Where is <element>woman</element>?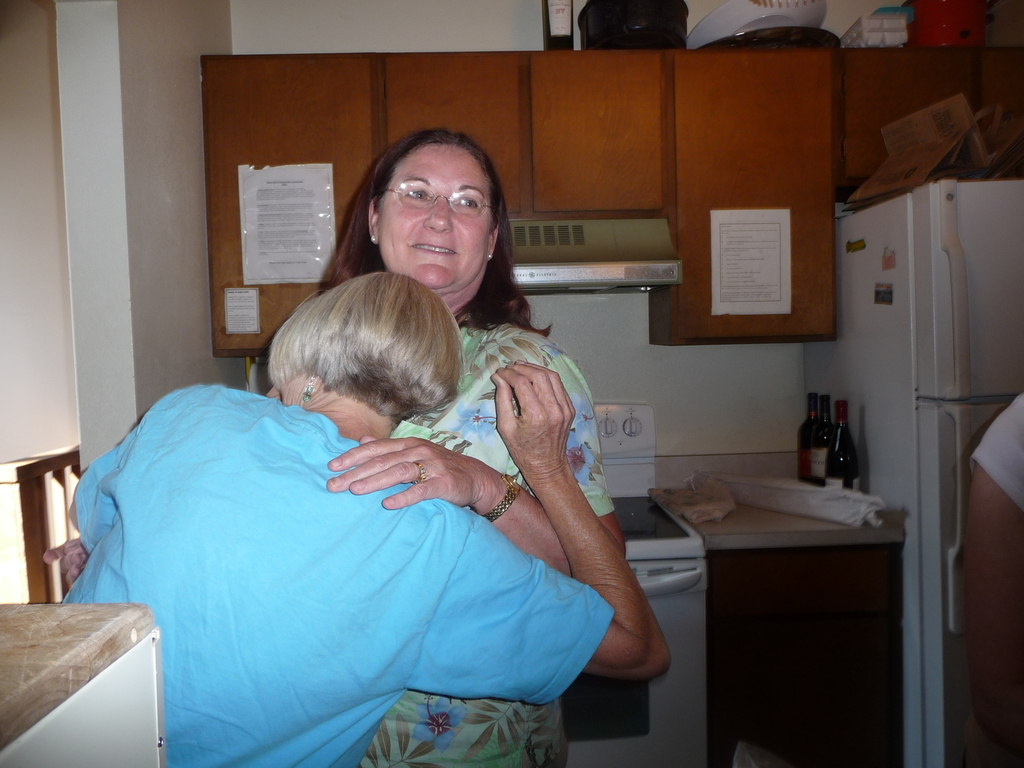
BBox(318, 126, 624, 767).
